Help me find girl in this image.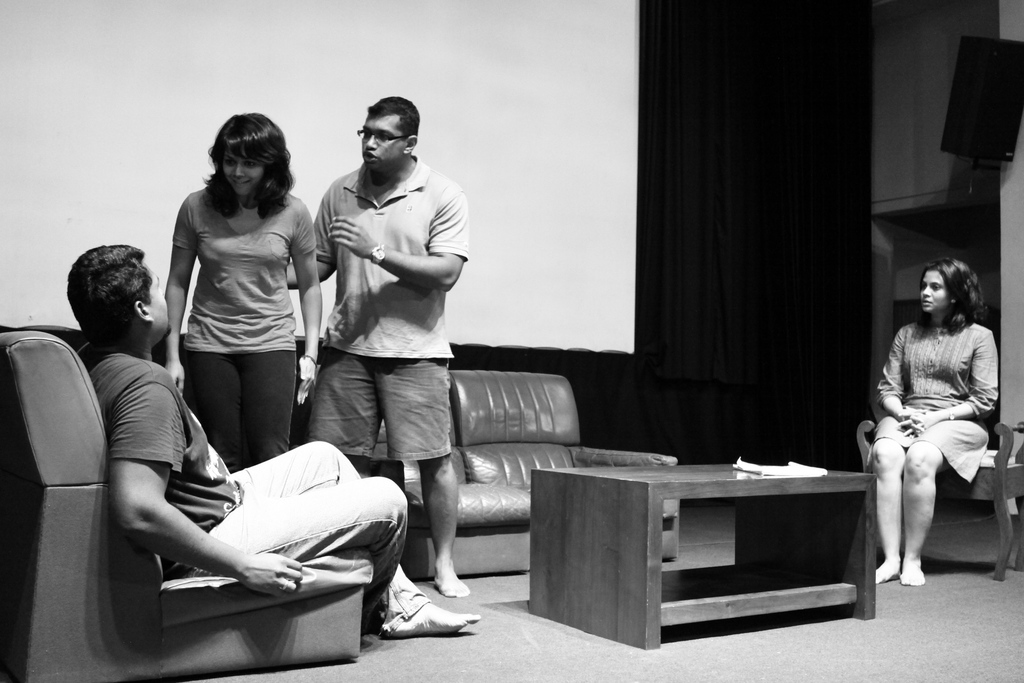
Found it: 865, 257, 1000, 587.
